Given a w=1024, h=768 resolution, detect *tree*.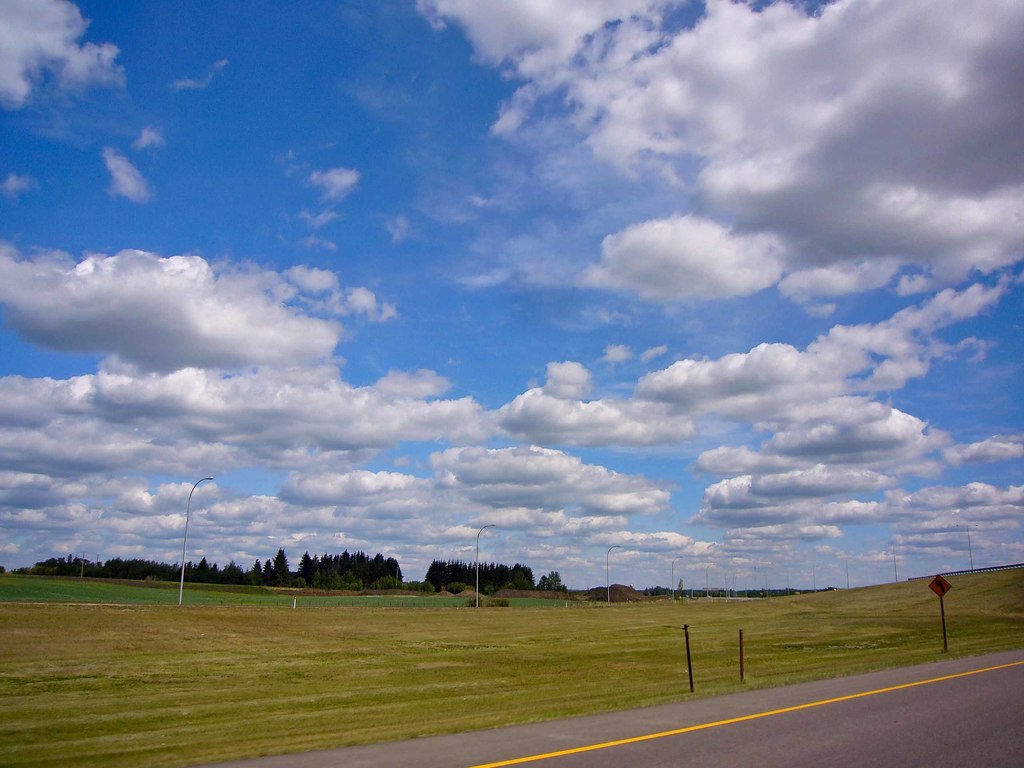
678,577,689,602.
